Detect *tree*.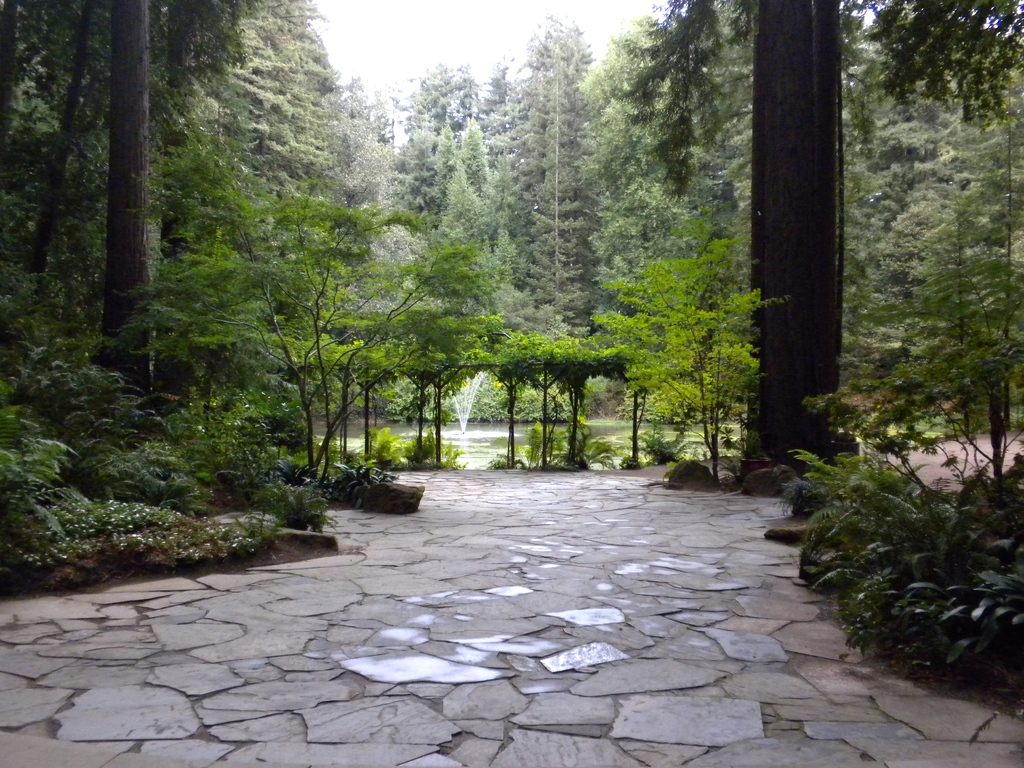
Detected at <region>595, 207, 776, 468</region>.
